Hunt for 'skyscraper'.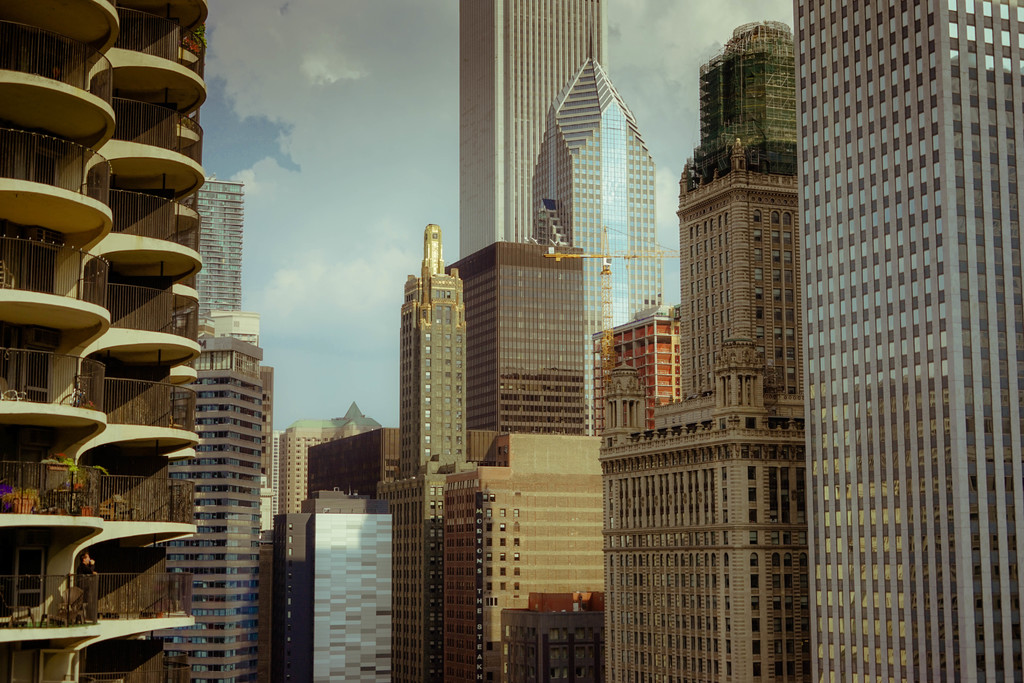
Hunted down at [539, 54, 659, 336].
